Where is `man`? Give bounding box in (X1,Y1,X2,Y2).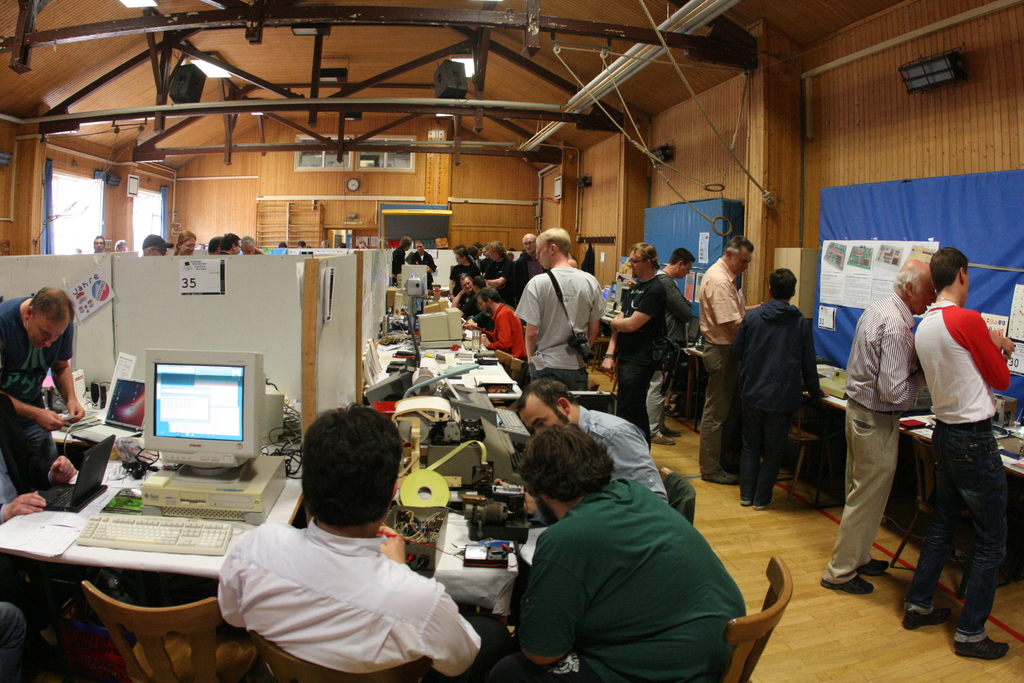
(491,424,748,682).
